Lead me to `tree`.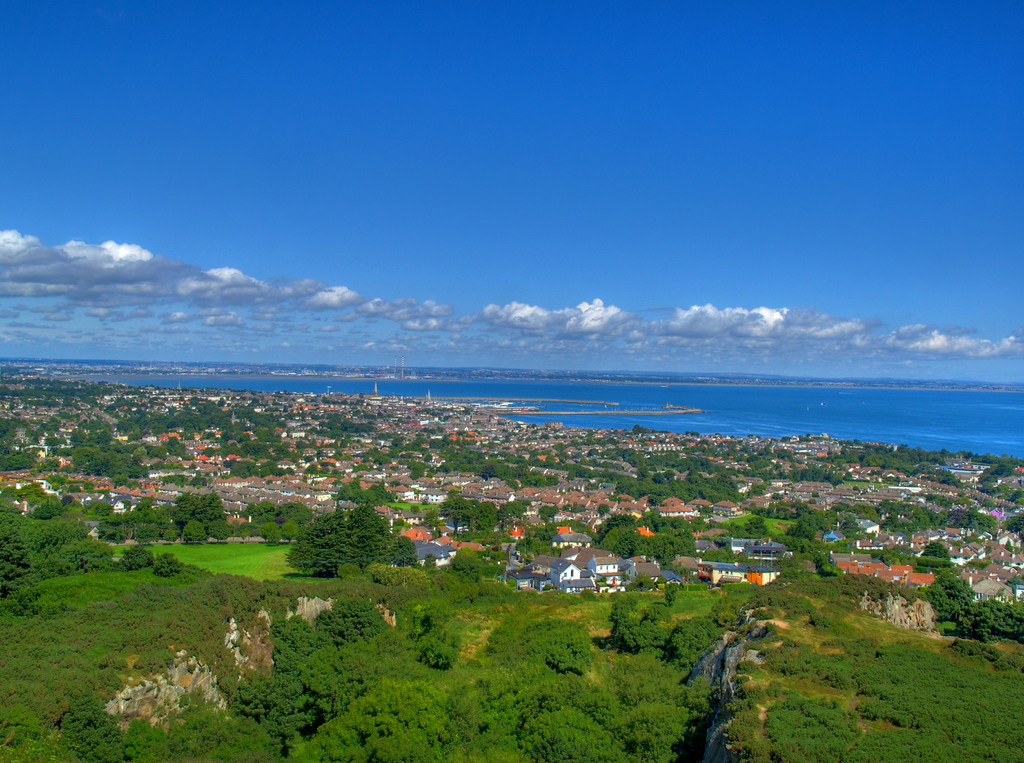
Lead to [left=534, top=421, right=536, bottom=428].
